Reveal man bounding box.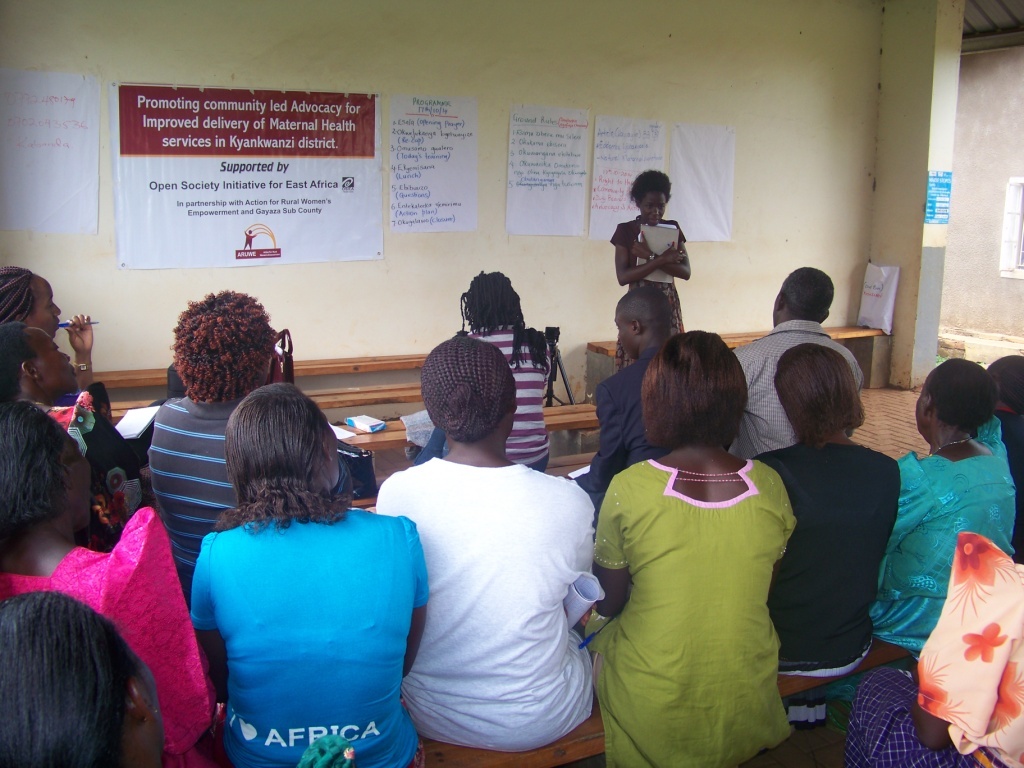
Revealed: <bbox>730, 268, 866, 460</bbox>.
